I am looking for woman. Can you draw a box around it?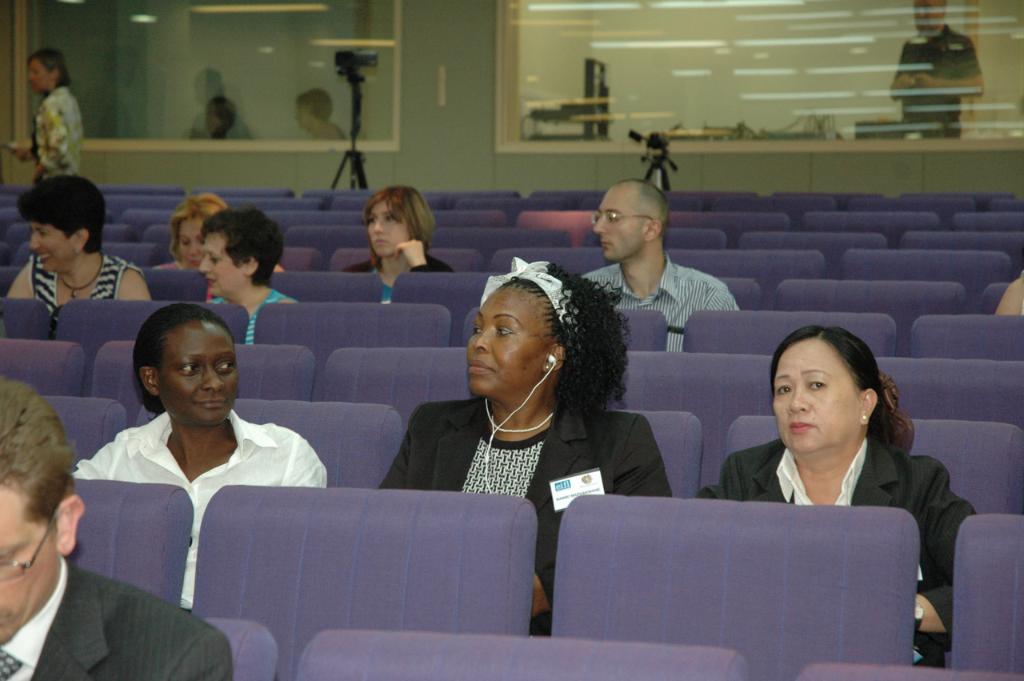
Sure, the bounding box is pyautogui.locateOnScreen(142, 191, 285, 301).
